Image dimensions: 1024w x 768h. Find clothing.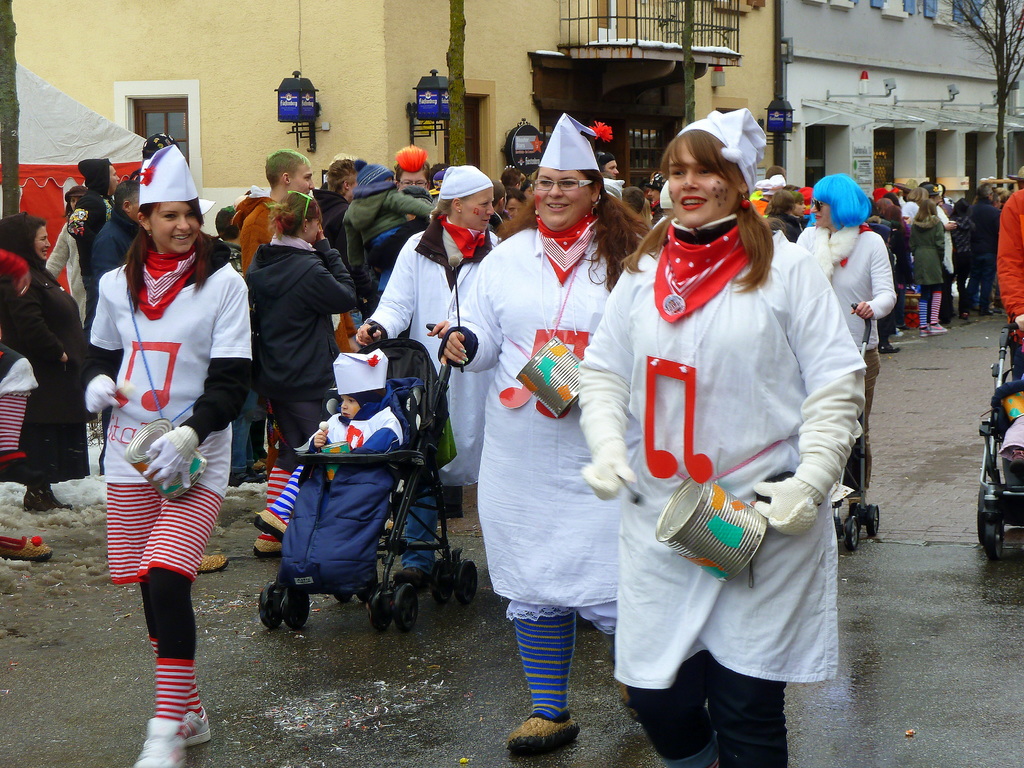
(left=795, top=225, right=899, bottom=364).
